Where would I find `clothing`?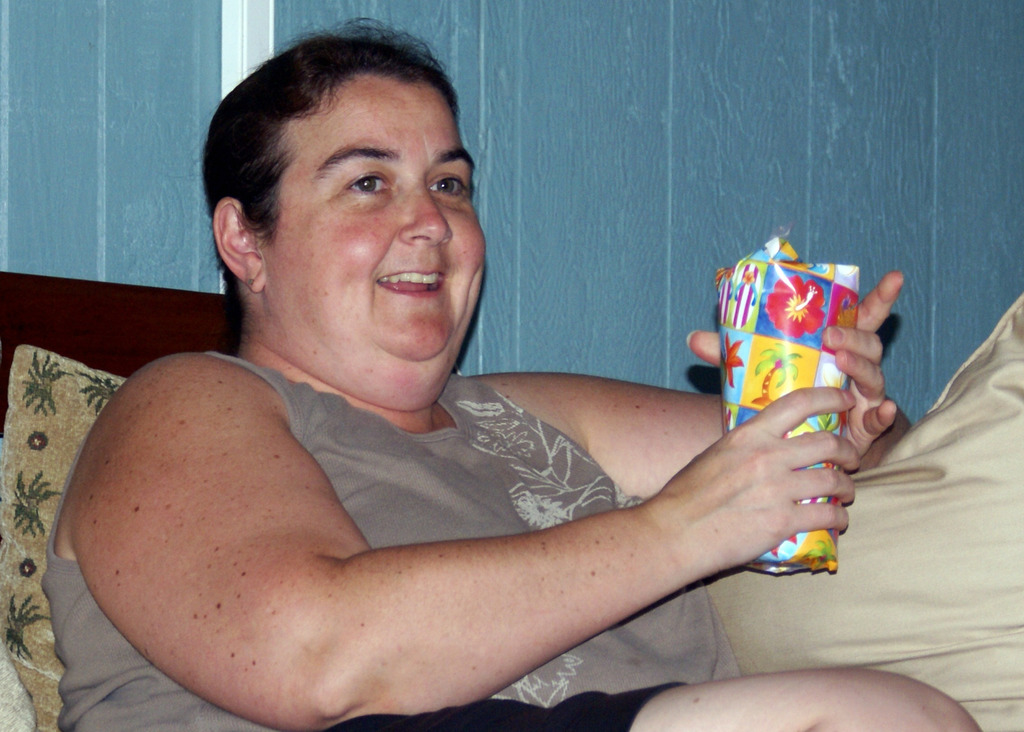
At <box>42,346,753,731</box>.
